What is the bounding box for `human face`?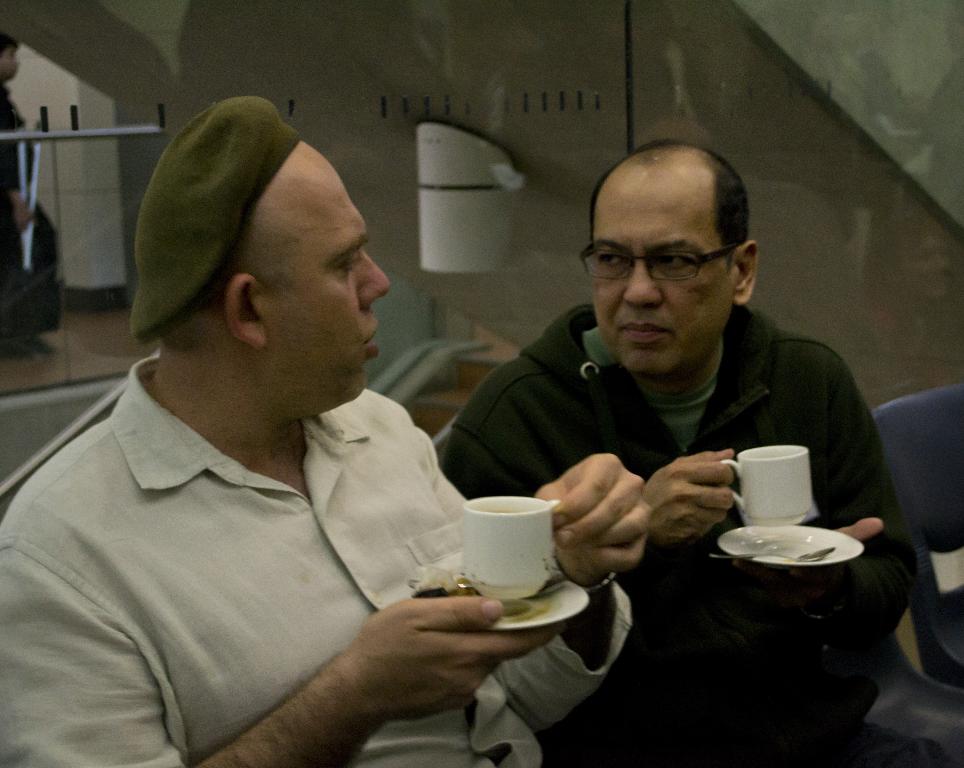
BBox(254, 137, 397, 412).
